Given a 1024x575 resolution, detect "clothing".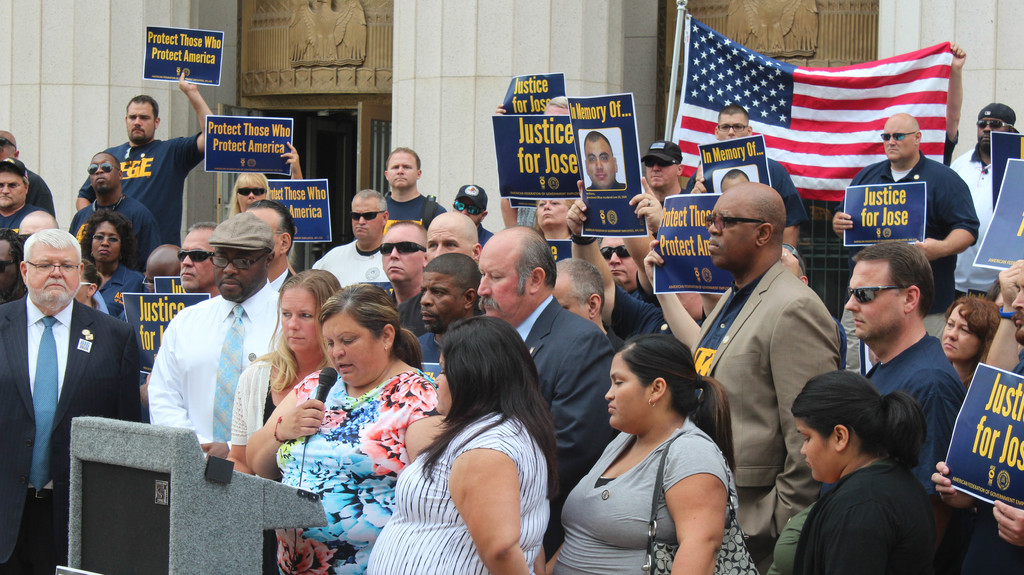
(366,405,543,574).
